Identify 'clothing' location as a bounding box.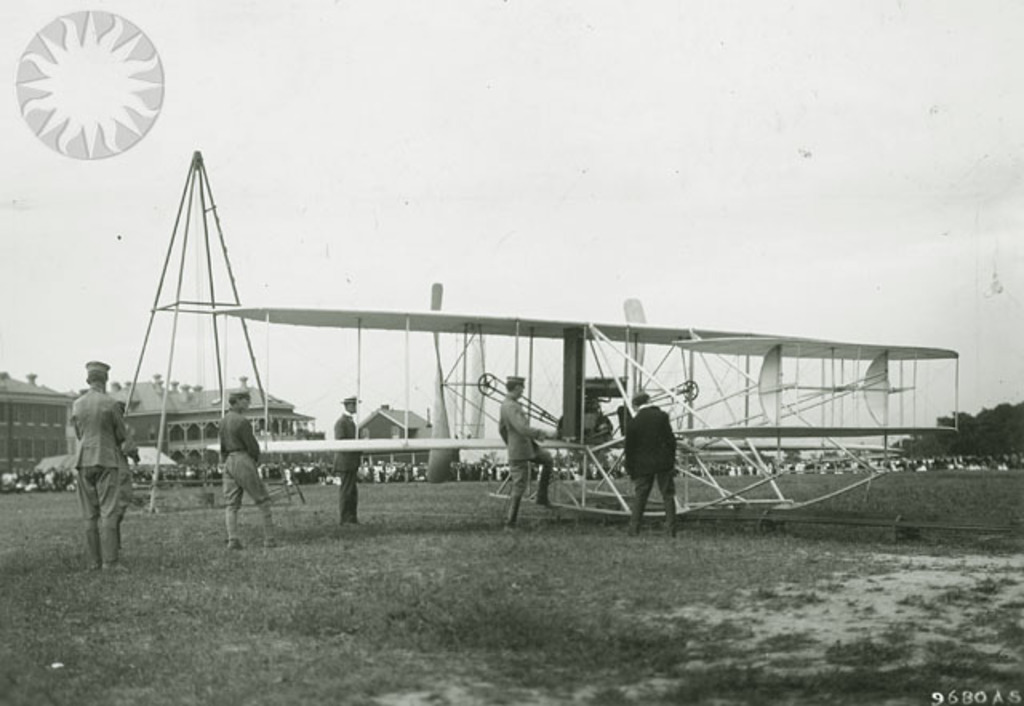
left=218, top=410, right=274, bottom=543.
